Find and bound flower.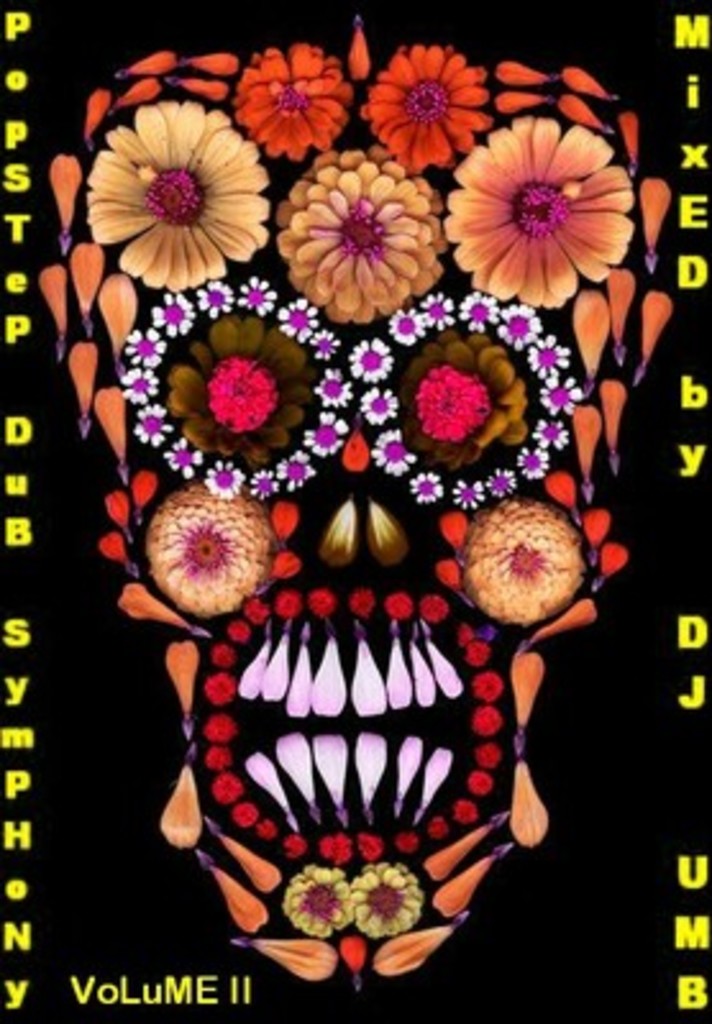
Bound: box(241, 596, 274, 627).
